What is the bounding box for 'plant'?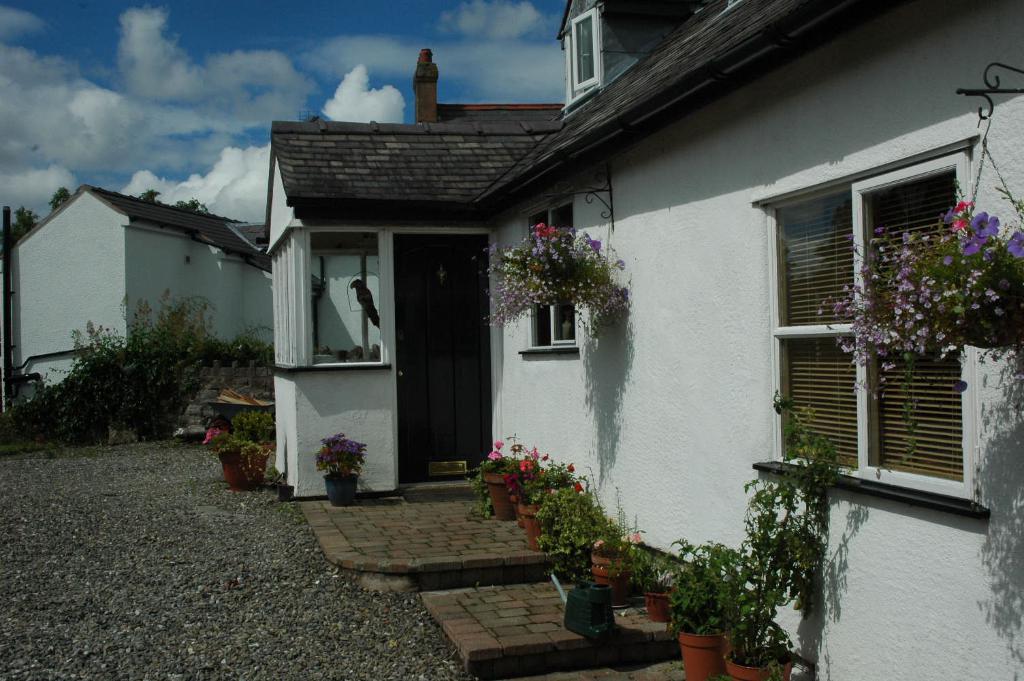
rect(200, 424, 271, 486).
